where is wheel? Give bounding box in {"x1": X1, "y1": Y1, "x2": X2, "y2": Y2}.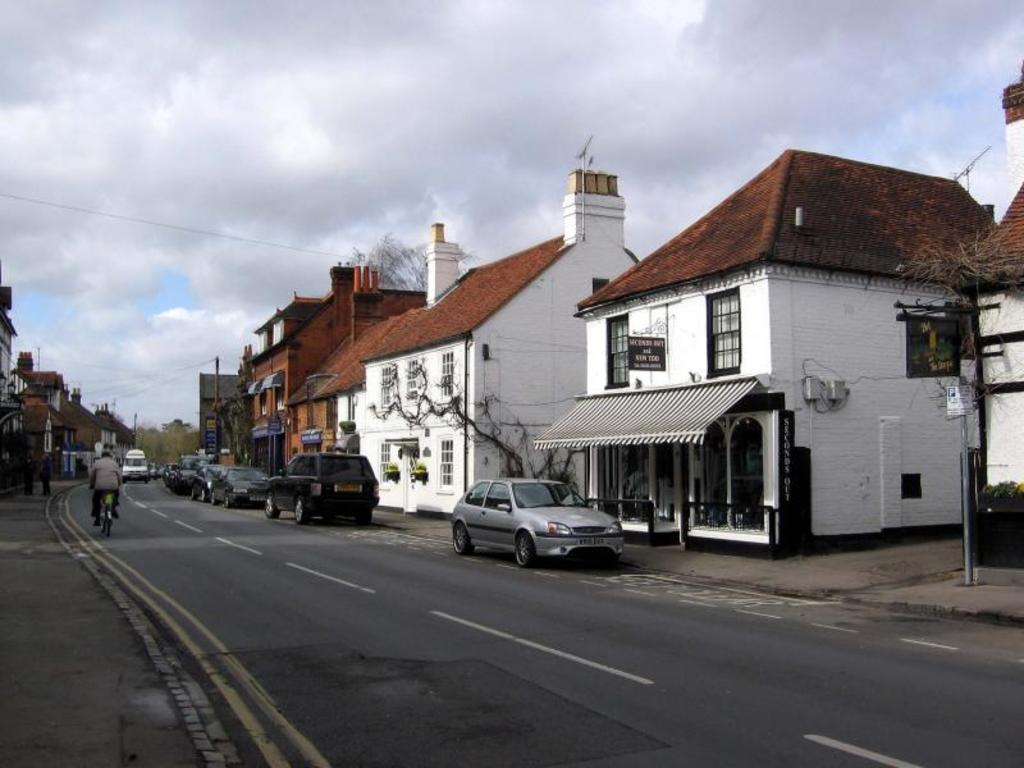
{"x1": 361, "y1": 516, "x2": 374, "y2": 521}.
